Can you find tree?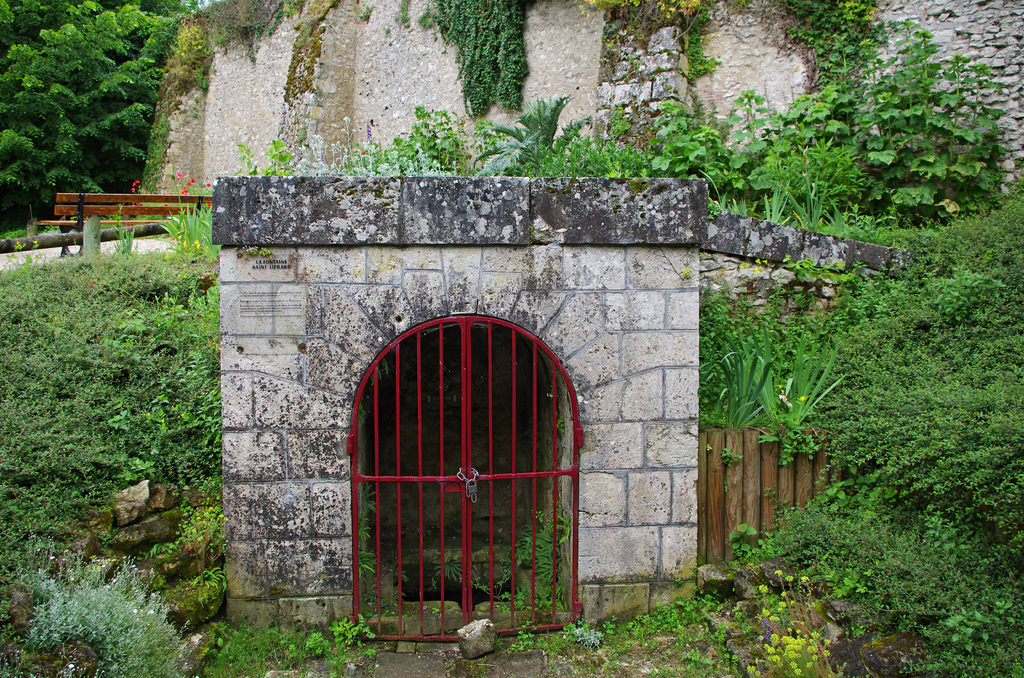
Yes, bounding box: x1=0 y1=125 x2=40 y2=242.
